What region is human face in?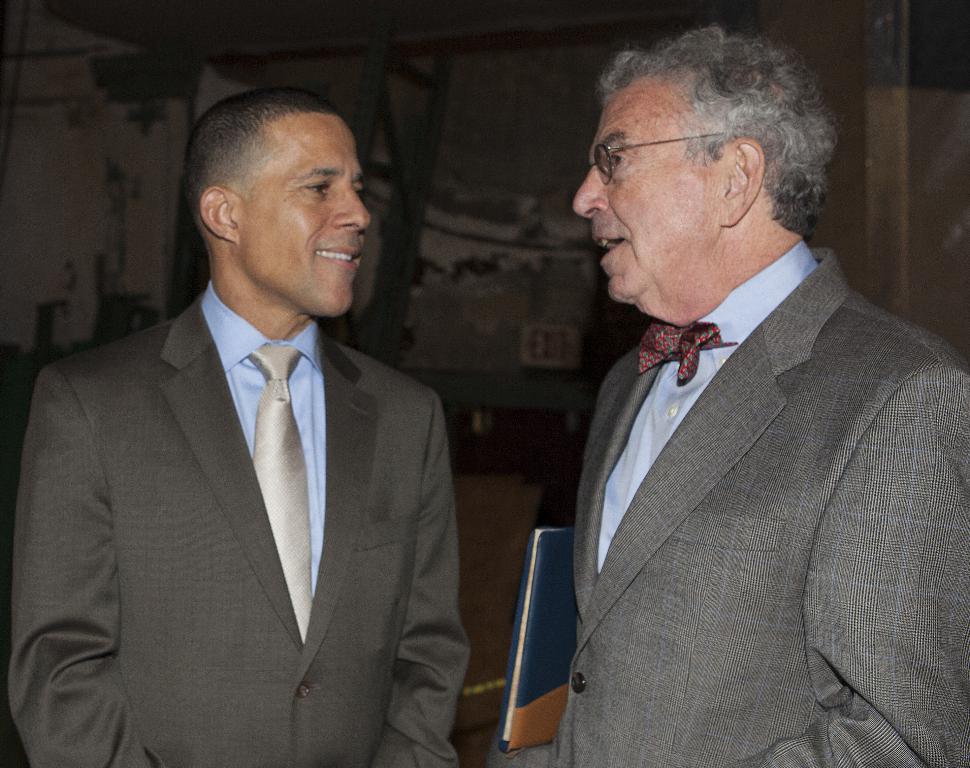
x1=571, y1=82, x2=718, y2=314.
